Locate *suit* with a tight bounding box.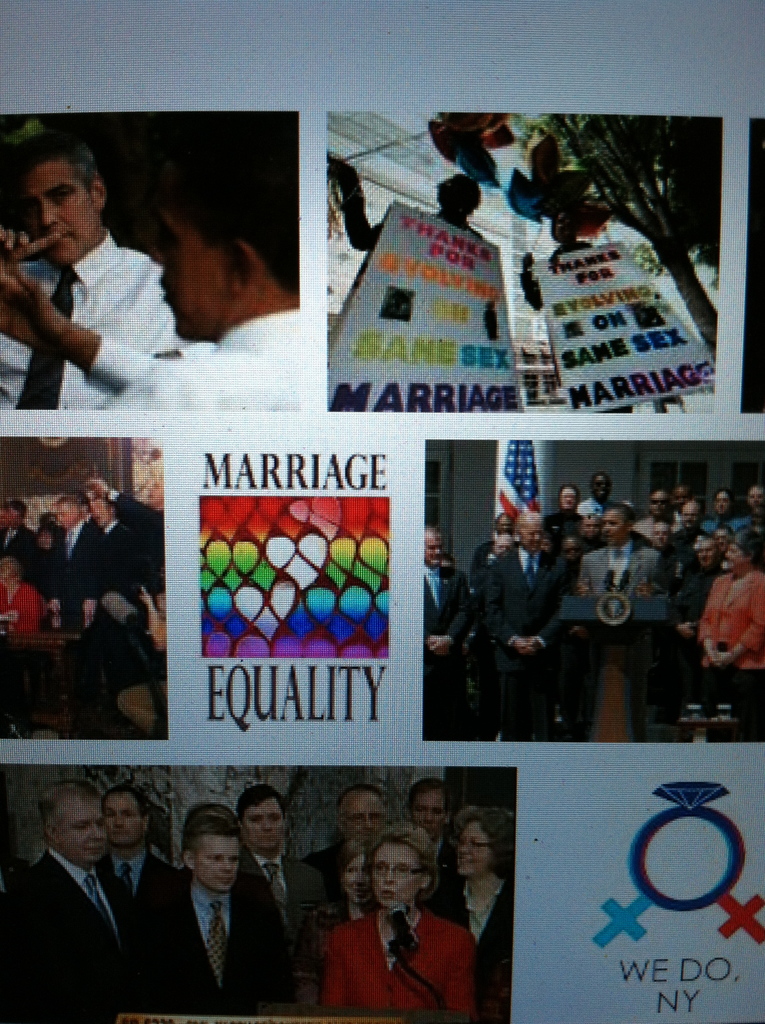
x1=441 y1=870 x2=526 y2=1023.
